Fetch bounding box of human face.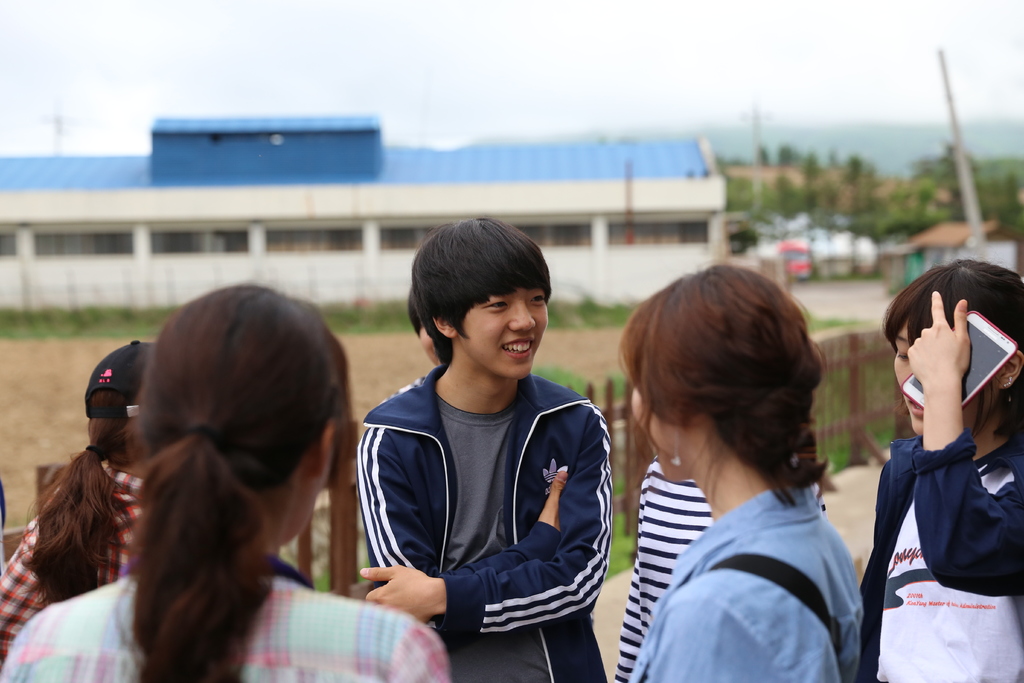
Bbox: {"x1": 890, "y1": 315, "x2": 1000, "y2": 437}.
